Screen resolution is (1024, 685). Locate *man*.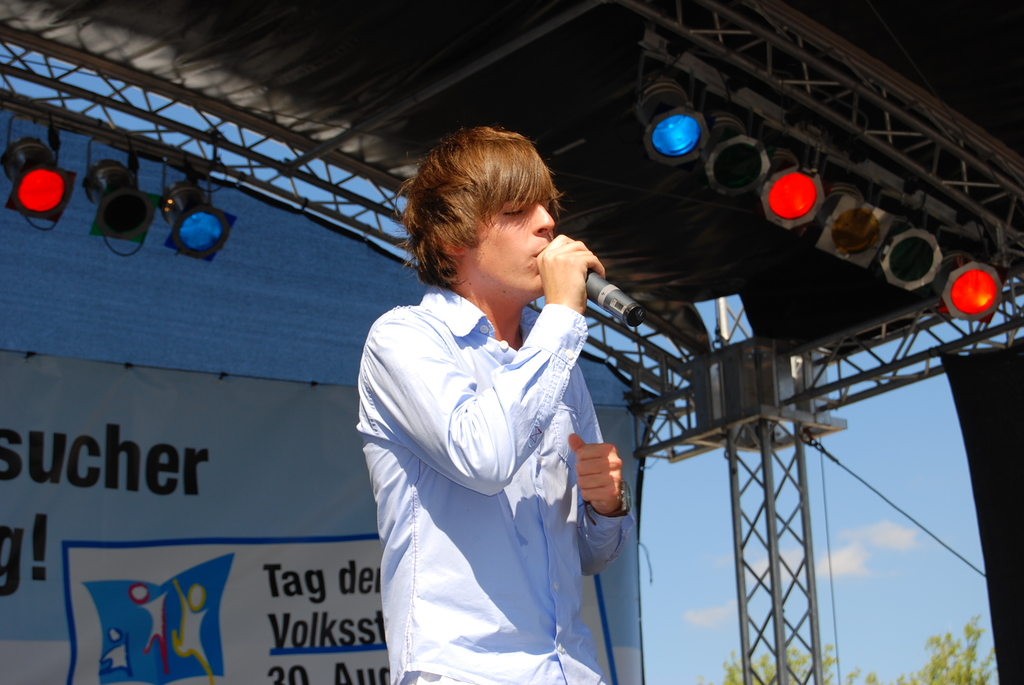
{"x1": 352, "y1": 122, "x2": 630, "y2": 684}.
